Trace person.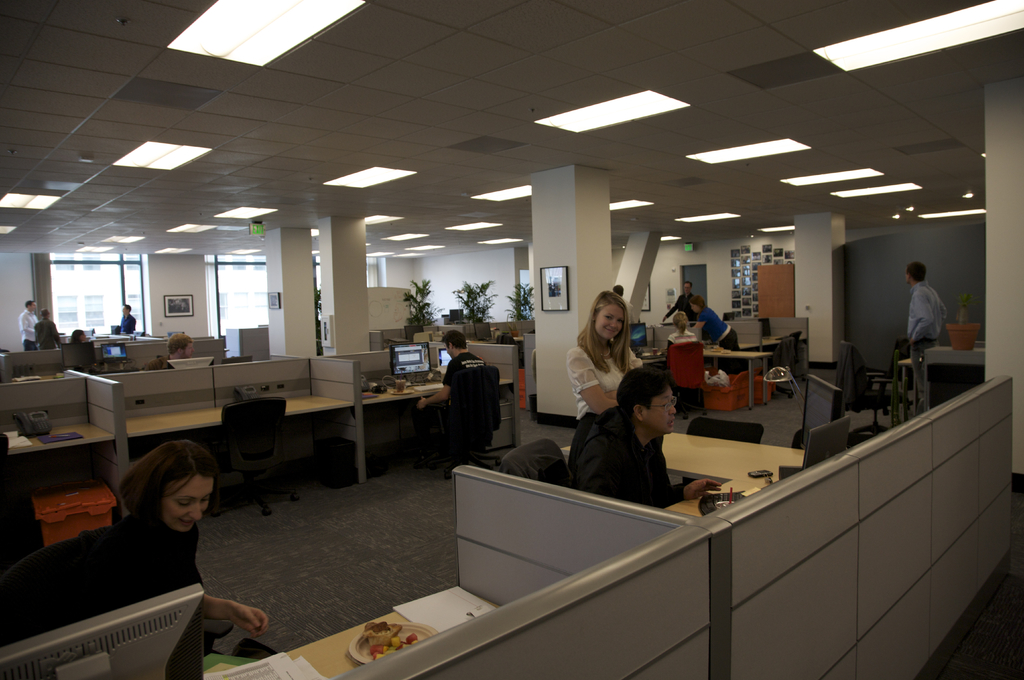
Traced to 31/437/268/653.
